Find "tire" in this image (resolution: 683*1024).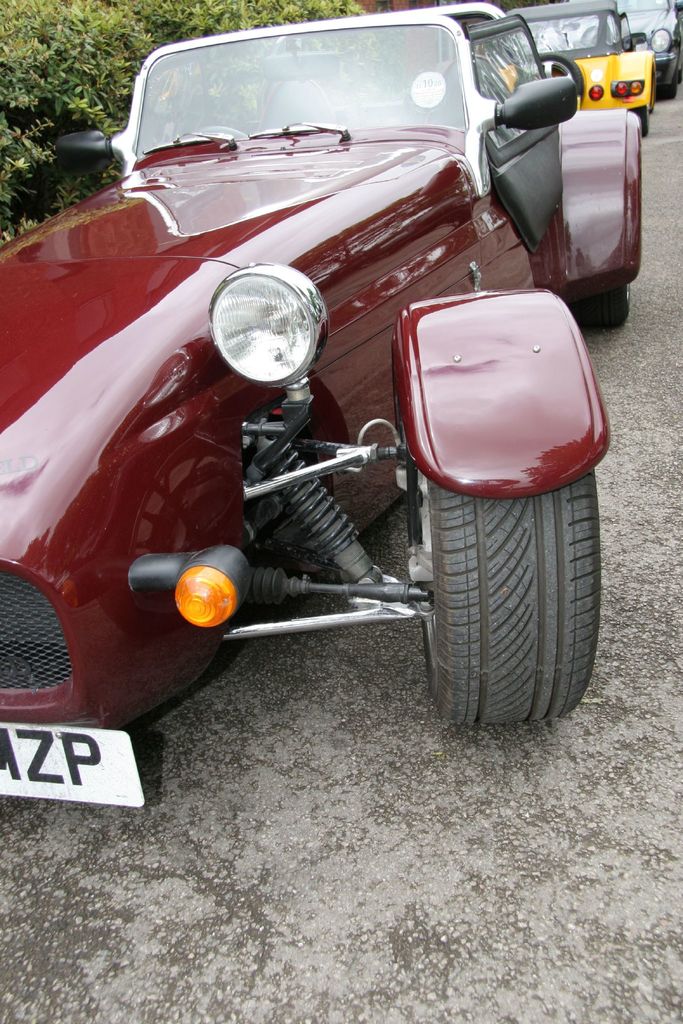
<region>656, 72, 679, 101</region>.
